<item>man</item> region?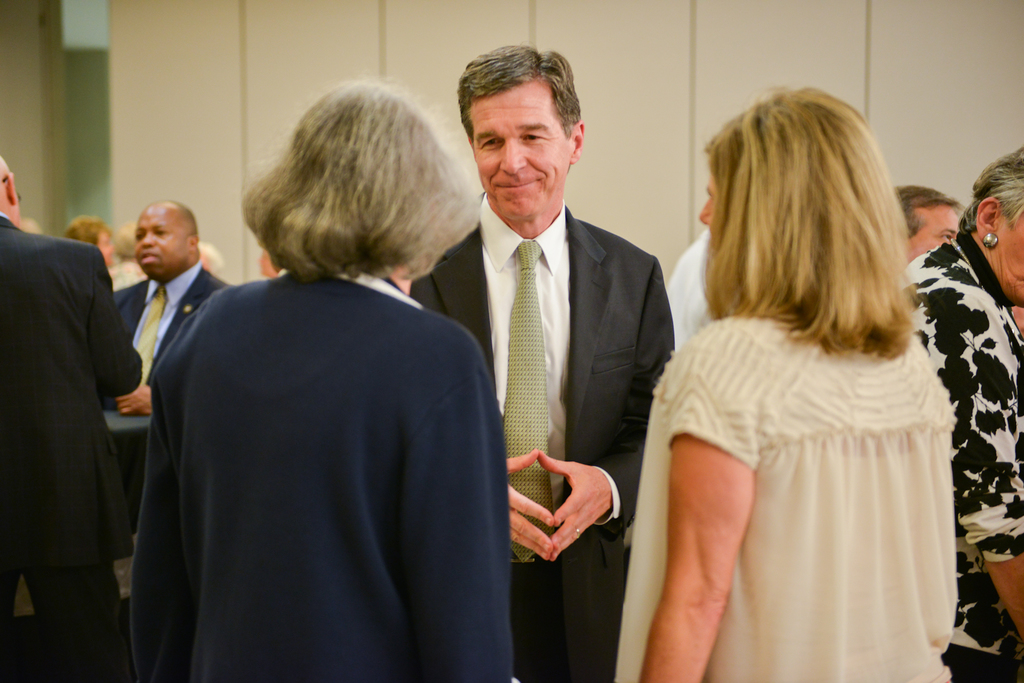
region(105, 195, 236, 417)
